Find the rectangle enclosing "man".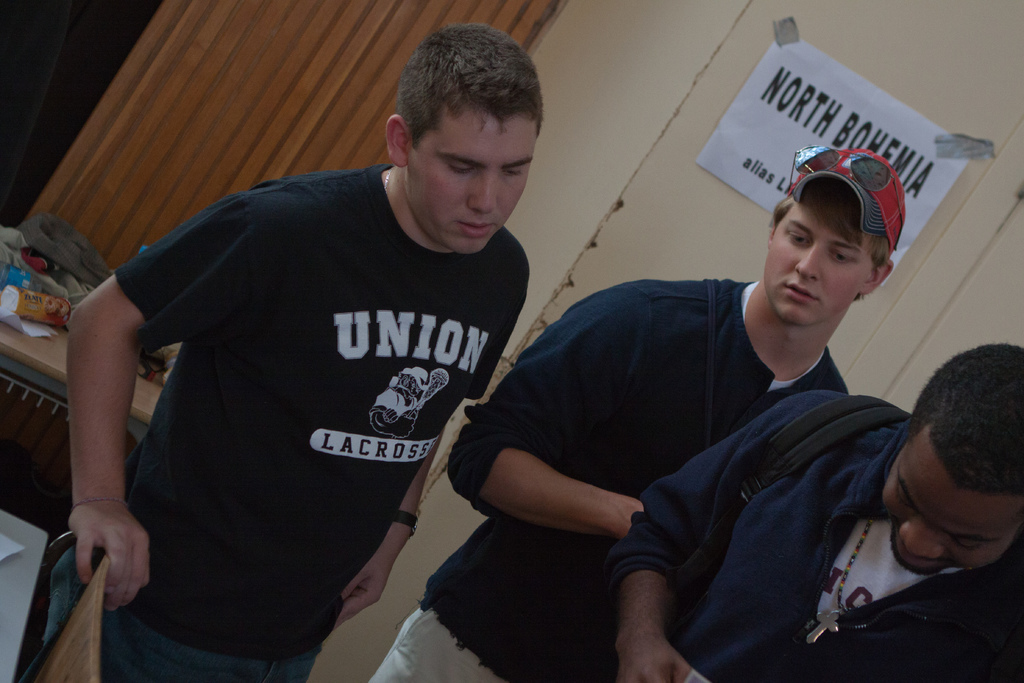
<bbox>583, 342, 1023, 682</bbox>.
